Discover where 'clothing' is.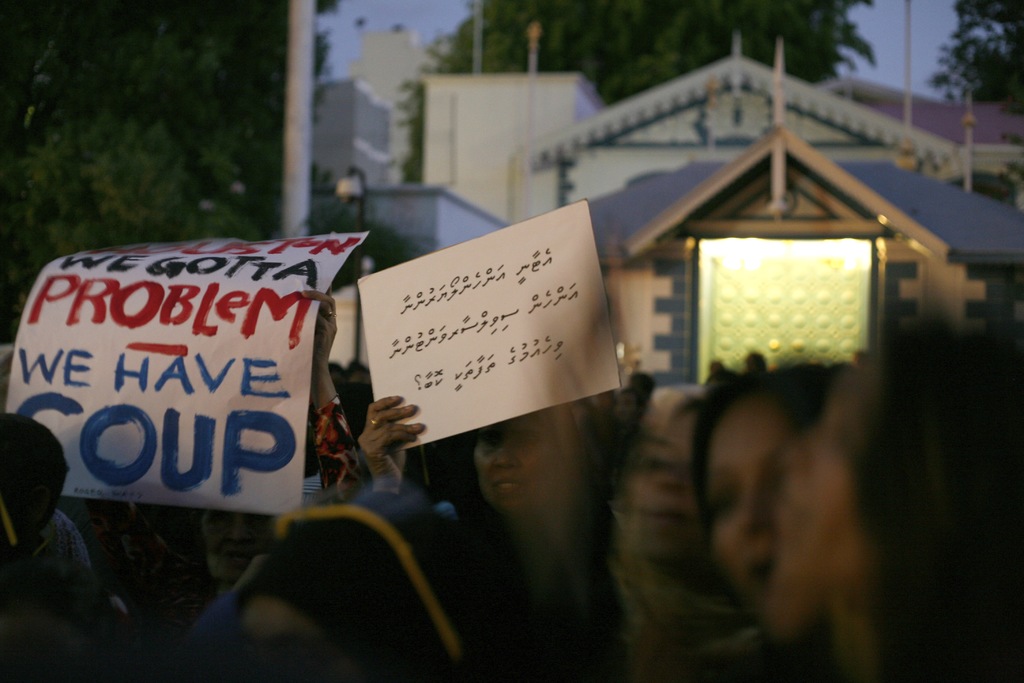
Discovered at l=0, t=416, r=65, b=554.
